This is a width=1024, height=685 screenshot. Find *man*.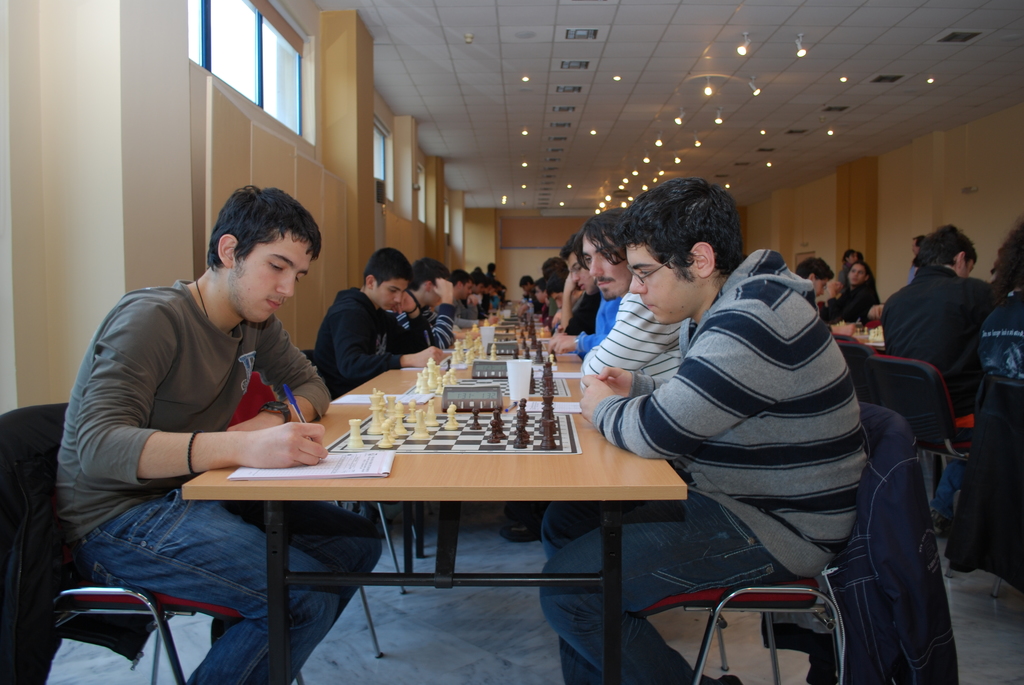
Bounding box: x1=866, y1=223, x2=995, y2=426.
